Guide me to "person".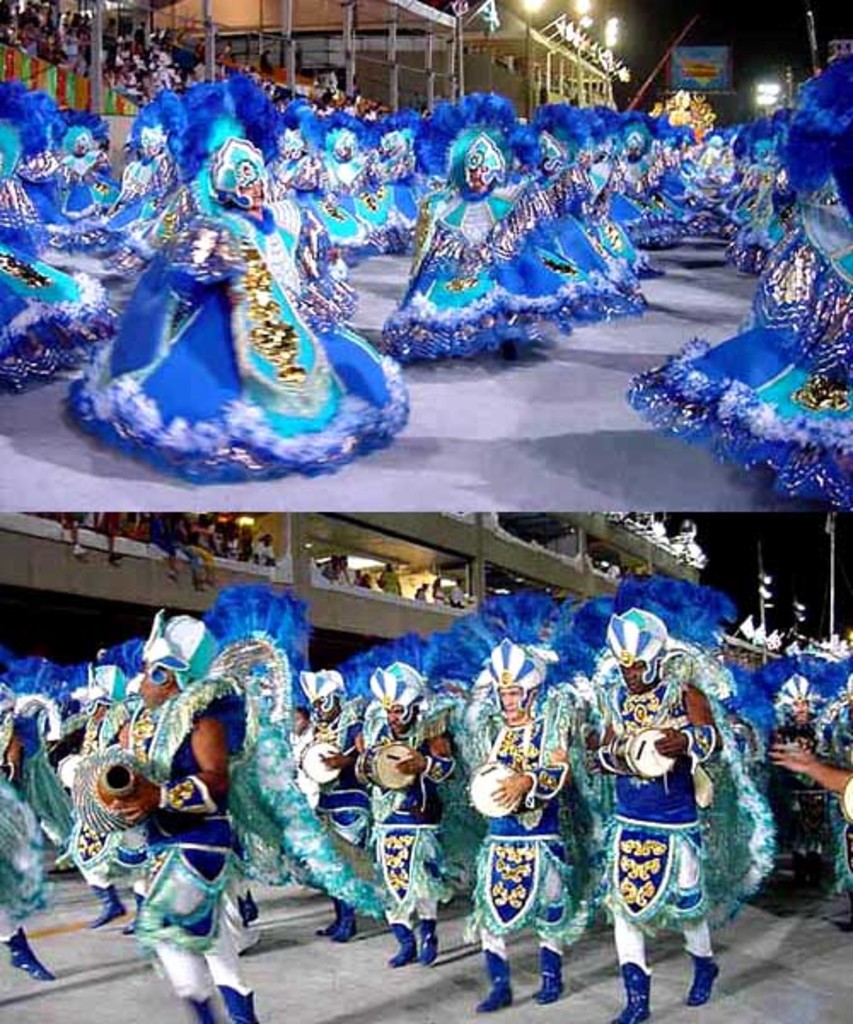
Guidance: rect(0, 606, 247, 1022).
